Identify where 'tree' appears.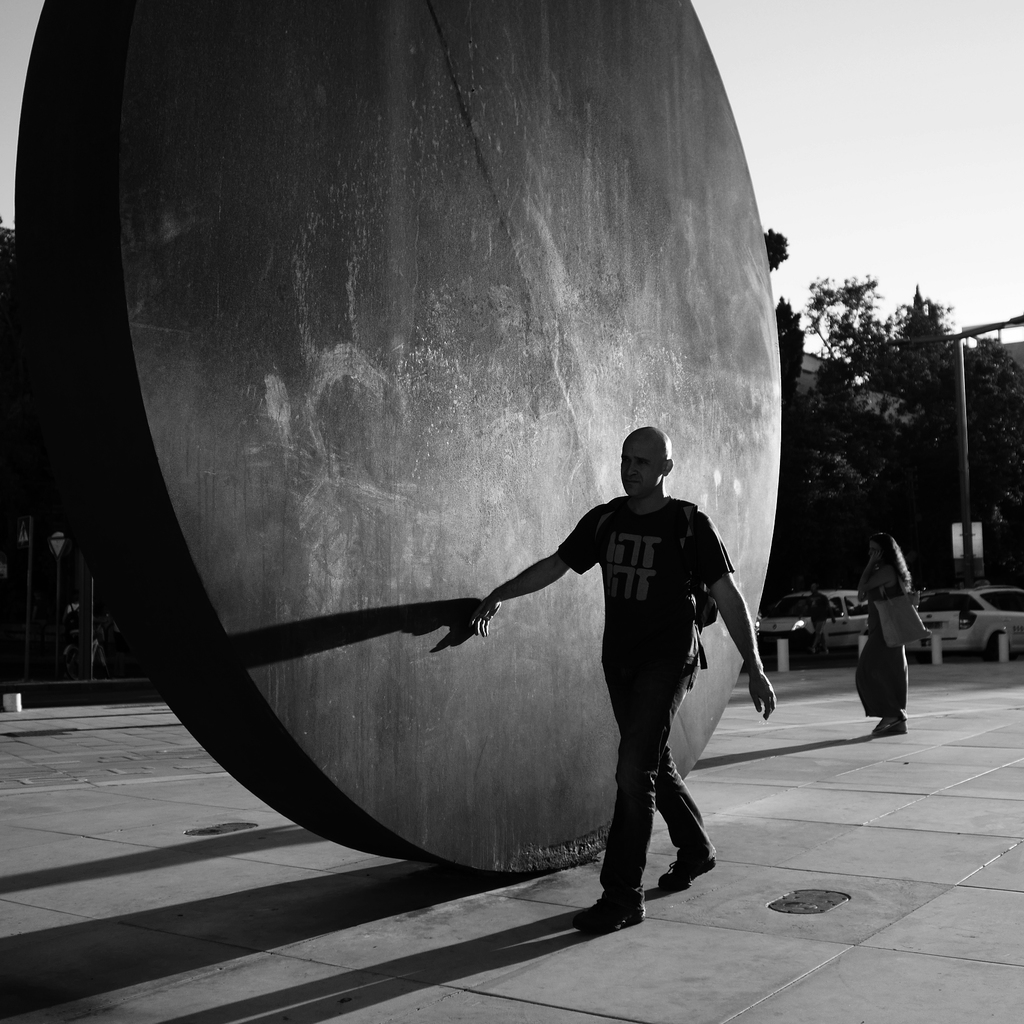
Appears at crop(762, 202, 997, 613).
